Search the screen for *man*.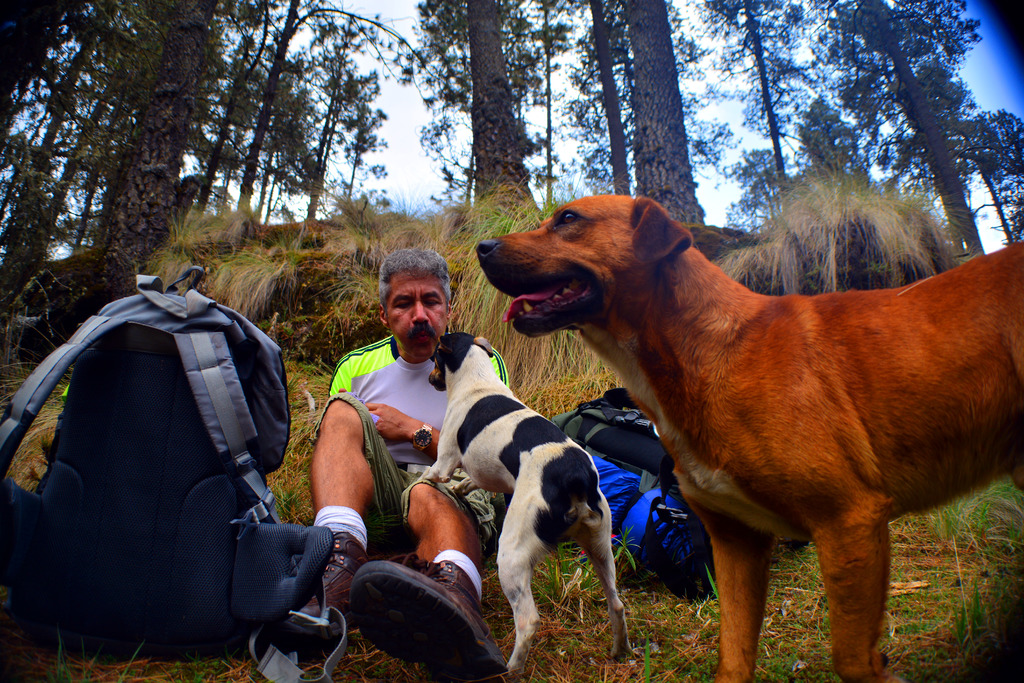
Found at {"x1": 307, "y1": 248, "x2": 492, "y2": 591}.
